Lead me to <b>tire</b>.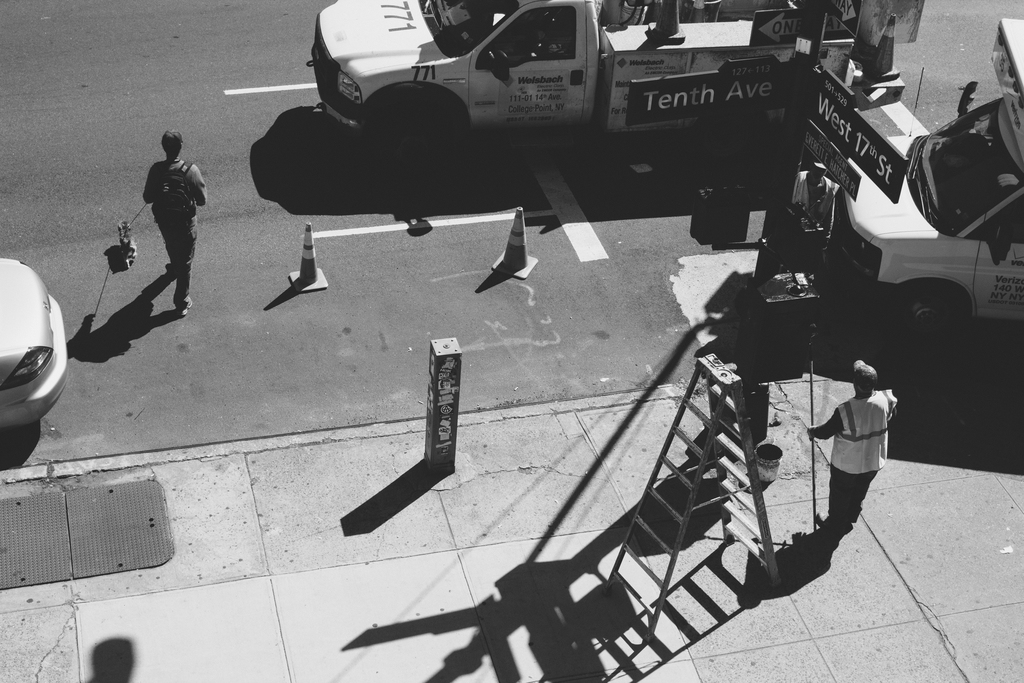
Lead to detection(697, 110, 762, 155).
